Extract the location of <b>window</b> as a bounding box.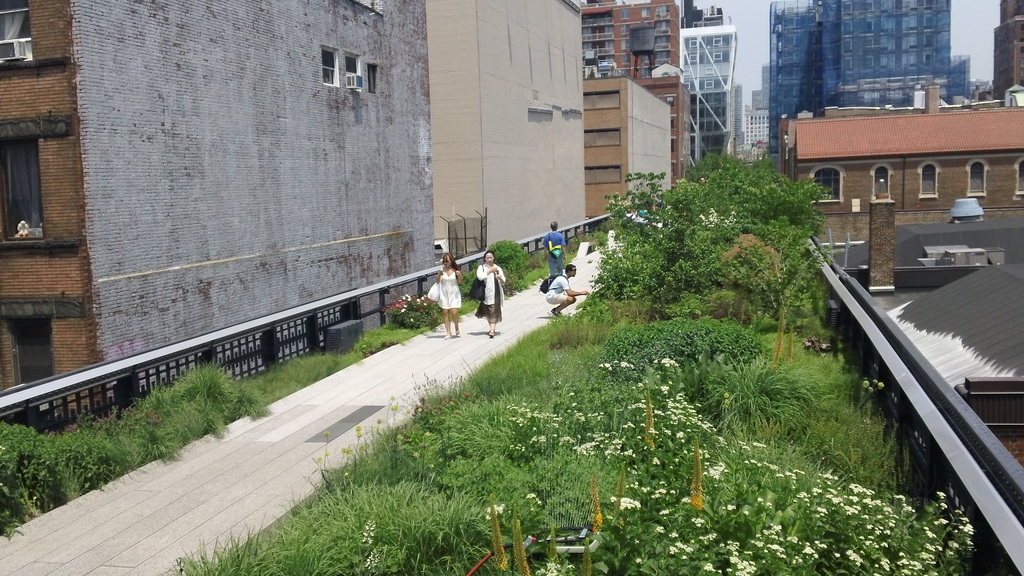
Rect(619, 3, 630, 19).
